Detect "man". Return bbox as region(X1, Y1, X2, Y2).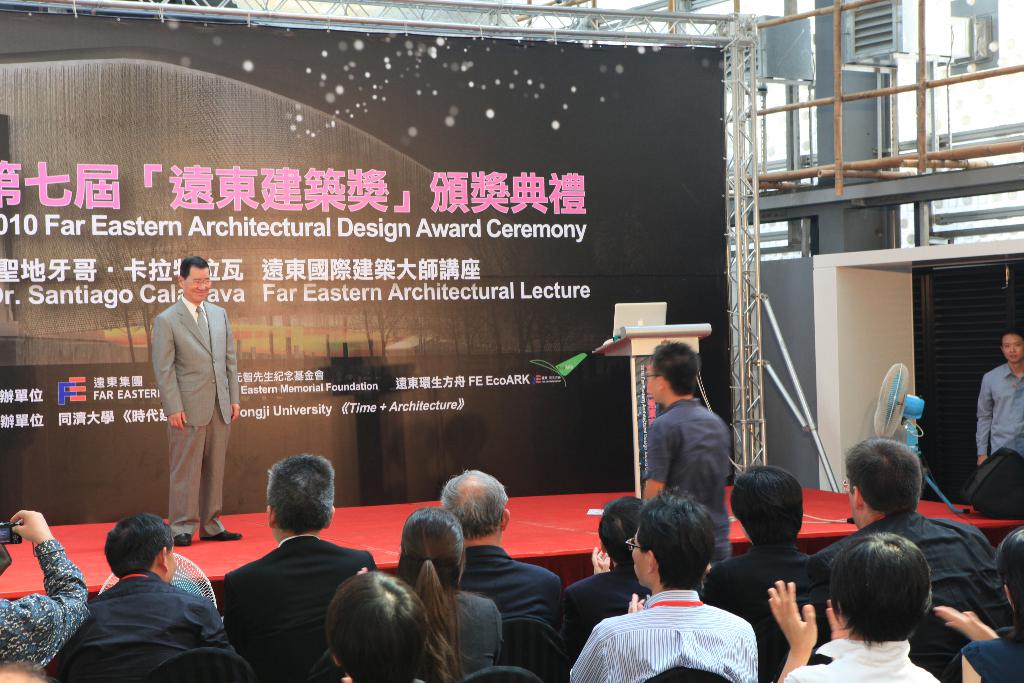
region(643, 341, 731, 591).
